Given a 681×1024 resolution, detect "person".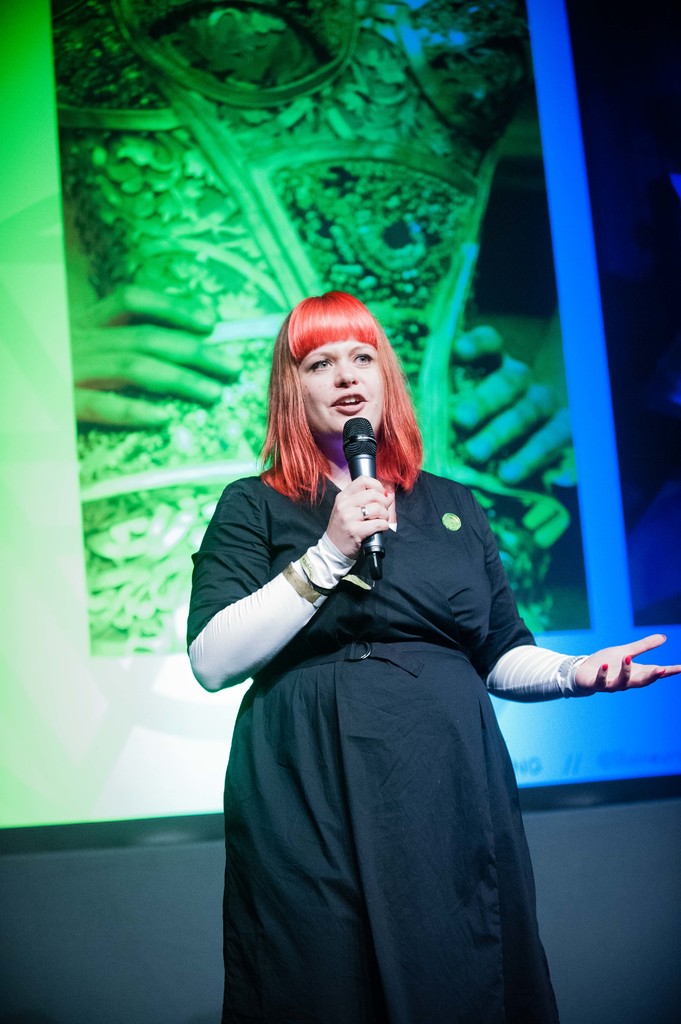
[left=197, top=236, right=605, bottom=1019].
